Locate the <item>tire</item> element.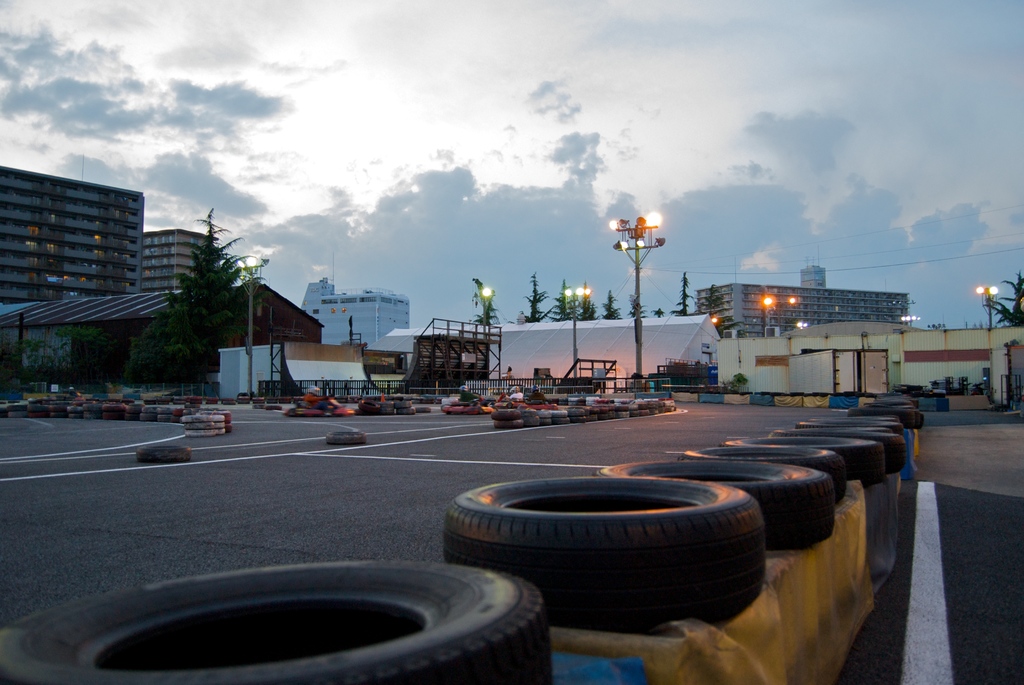
Element bbox: bbox=[135, 447, 190, 460].
